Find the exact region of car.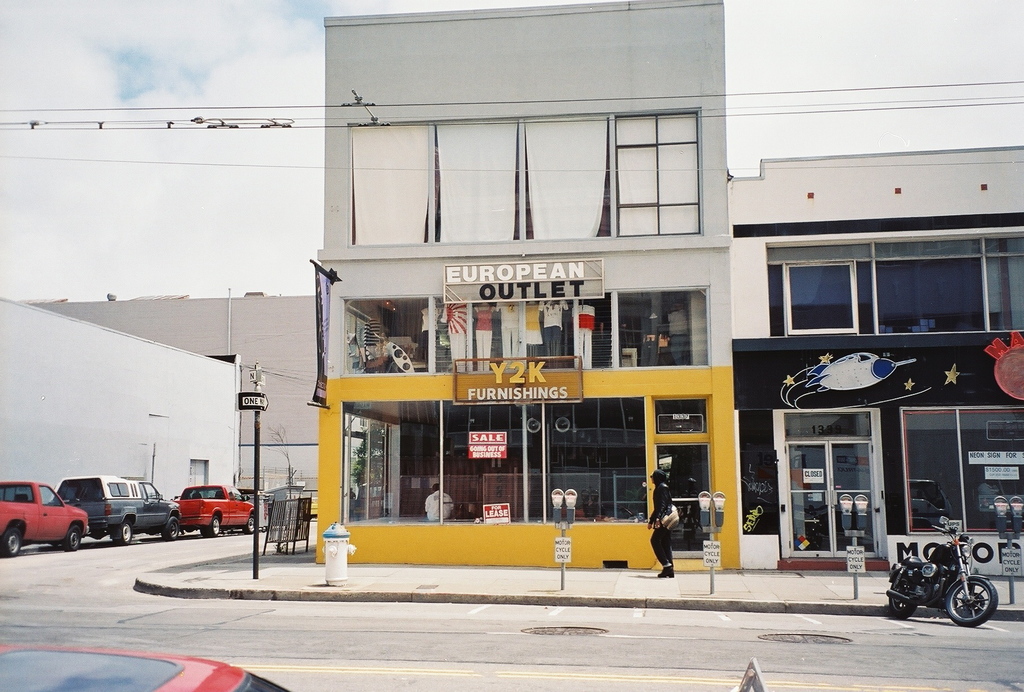
Exact region: (x1=51, y1=476, x2=181, y2=546).
